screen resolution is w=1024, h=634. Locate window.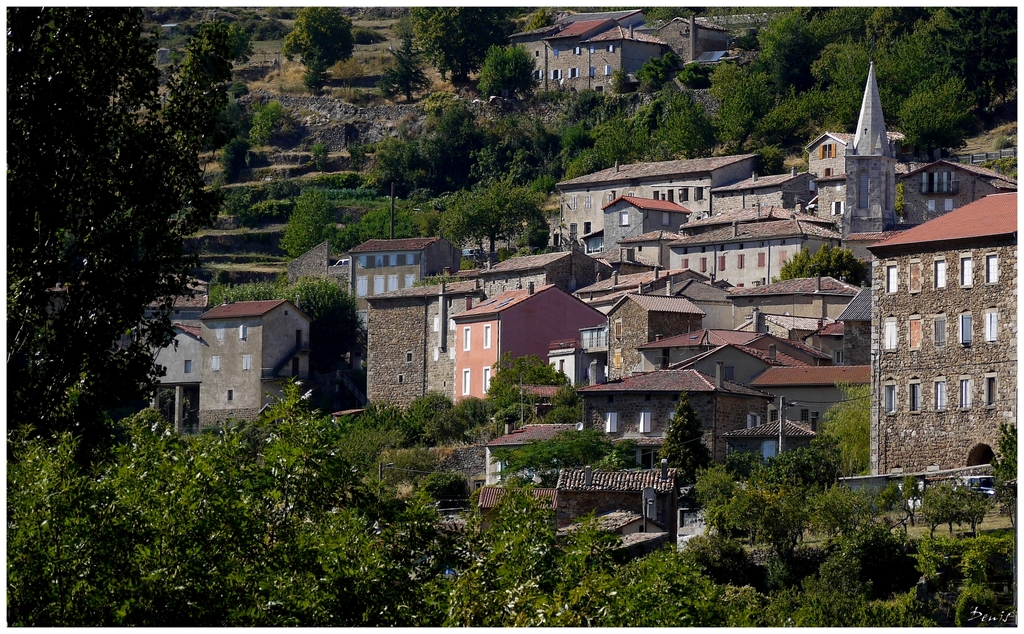
612:320:625:339.
